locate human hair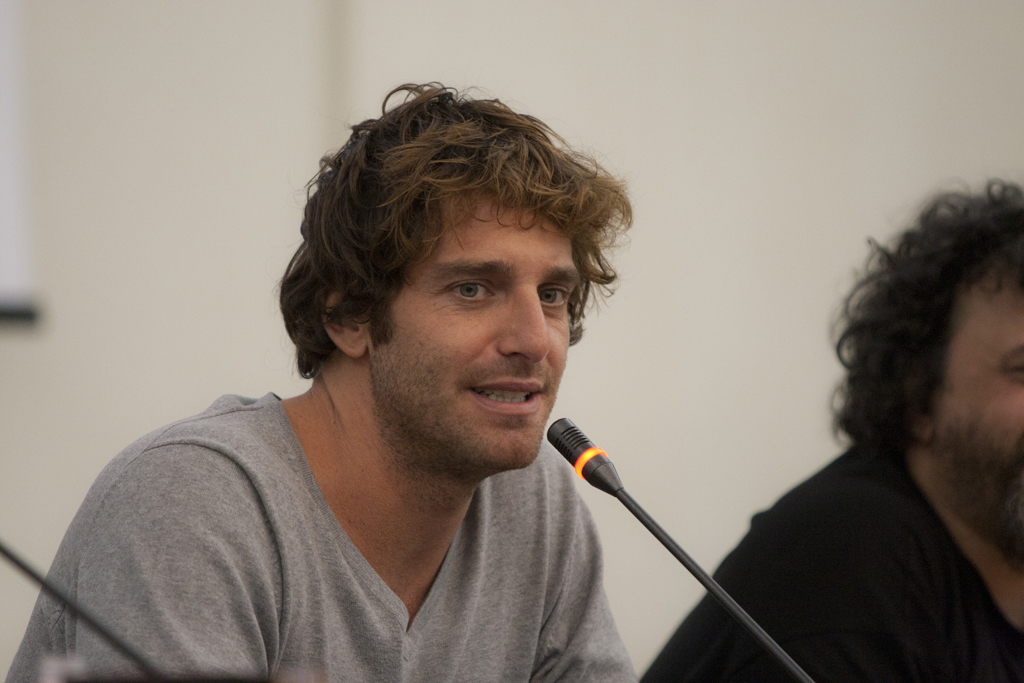
bbox=[281, 85, 633, 406]
